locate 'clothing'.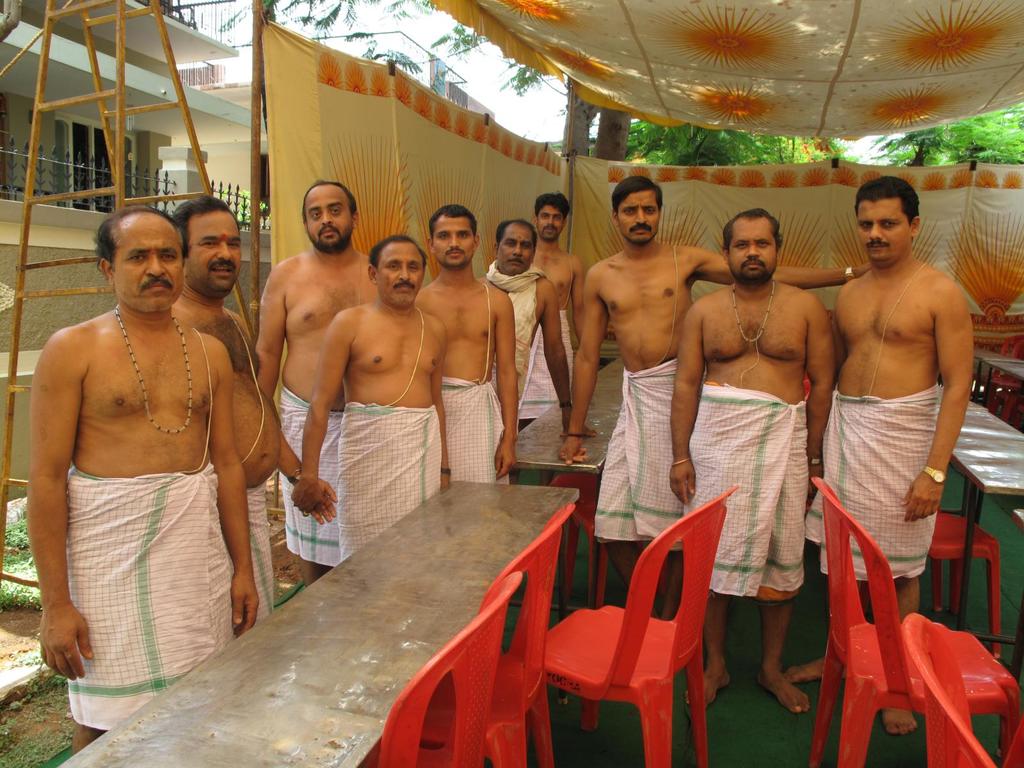
Bounding box: 600:355:694:555.
